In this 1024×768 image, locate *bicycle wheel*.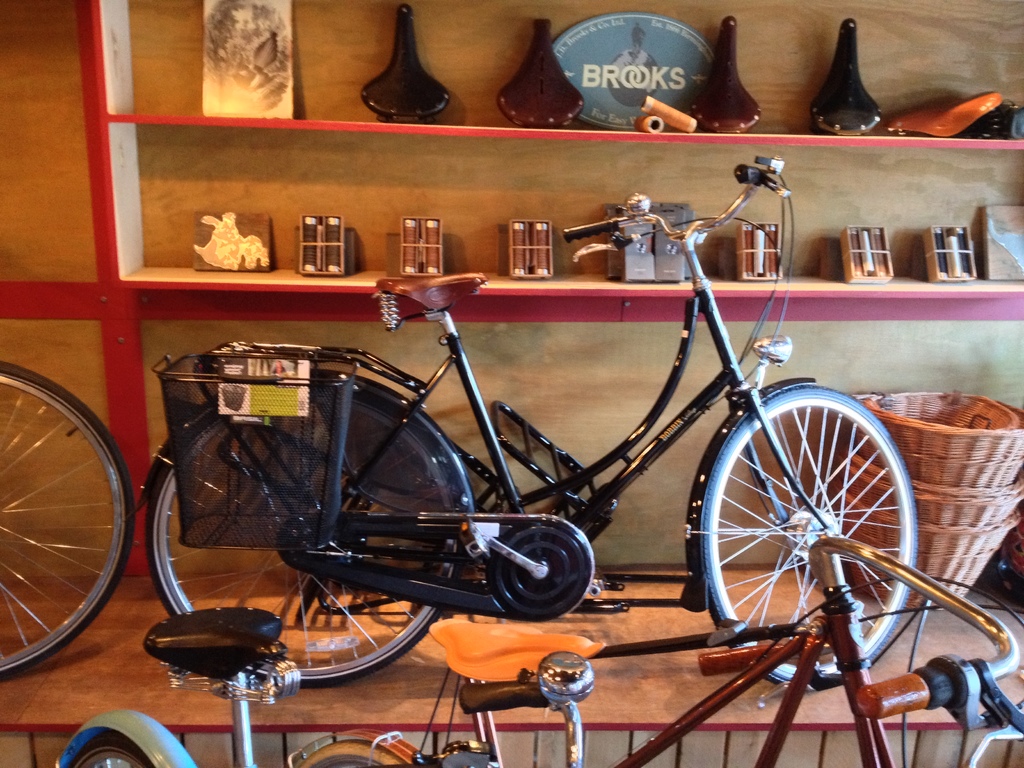
Bounding box: {"left": 142, "top": 405, "right": 469, "bottom": 688}.
